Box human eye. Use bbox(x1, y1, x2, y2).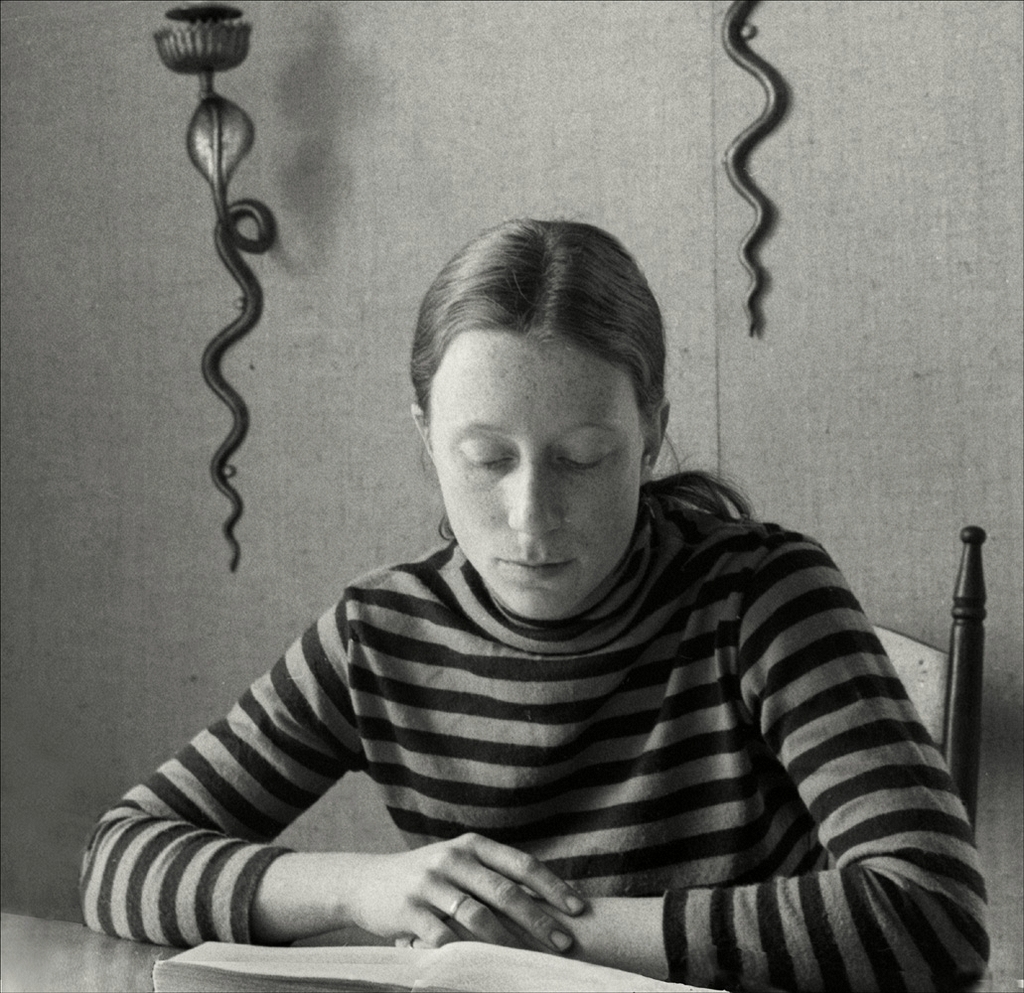
bbox(458, 439, 520, 474).
